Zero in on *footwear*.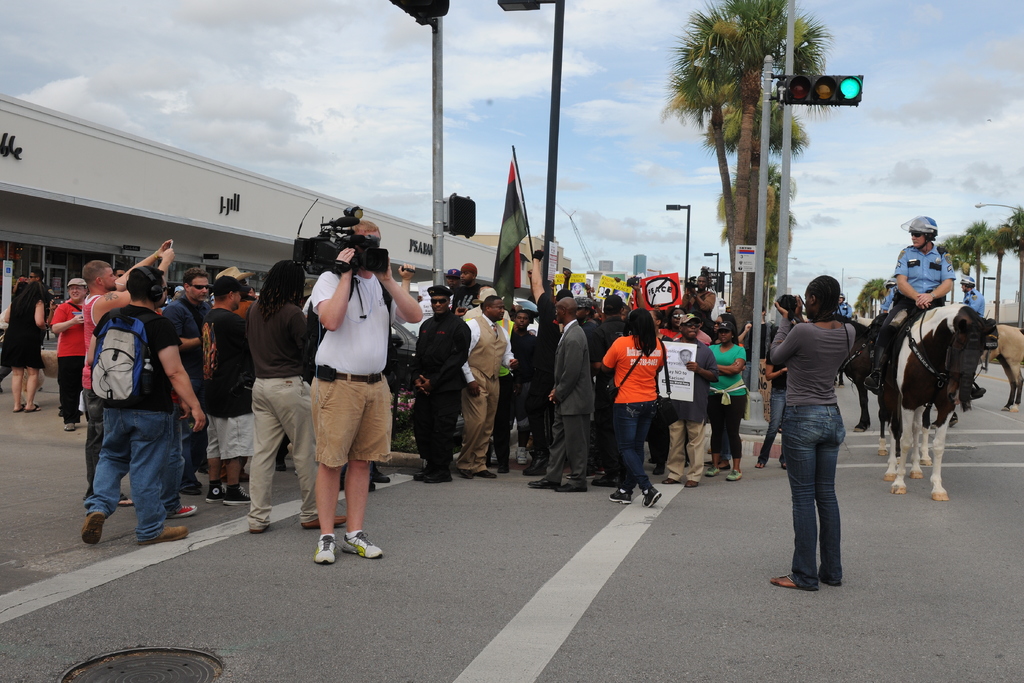
Zeroed in: 13:402:22:411.
